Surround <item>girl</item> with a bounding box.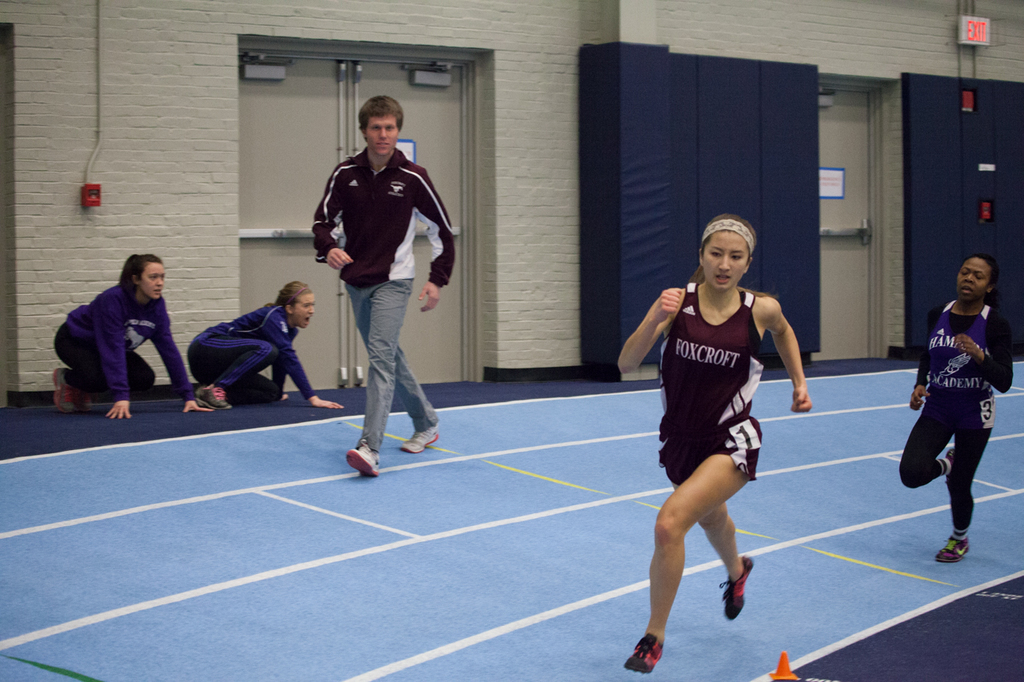
locate(48, 255, 213, 421).
